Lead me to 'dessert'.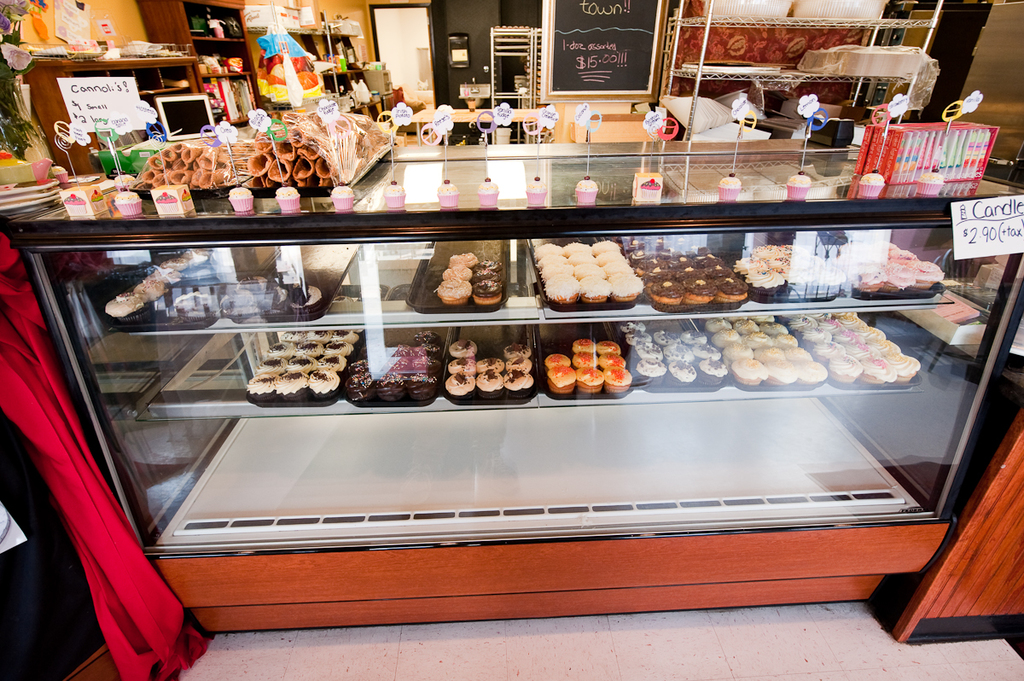
Lead to box(287, 355, 313, 375).
